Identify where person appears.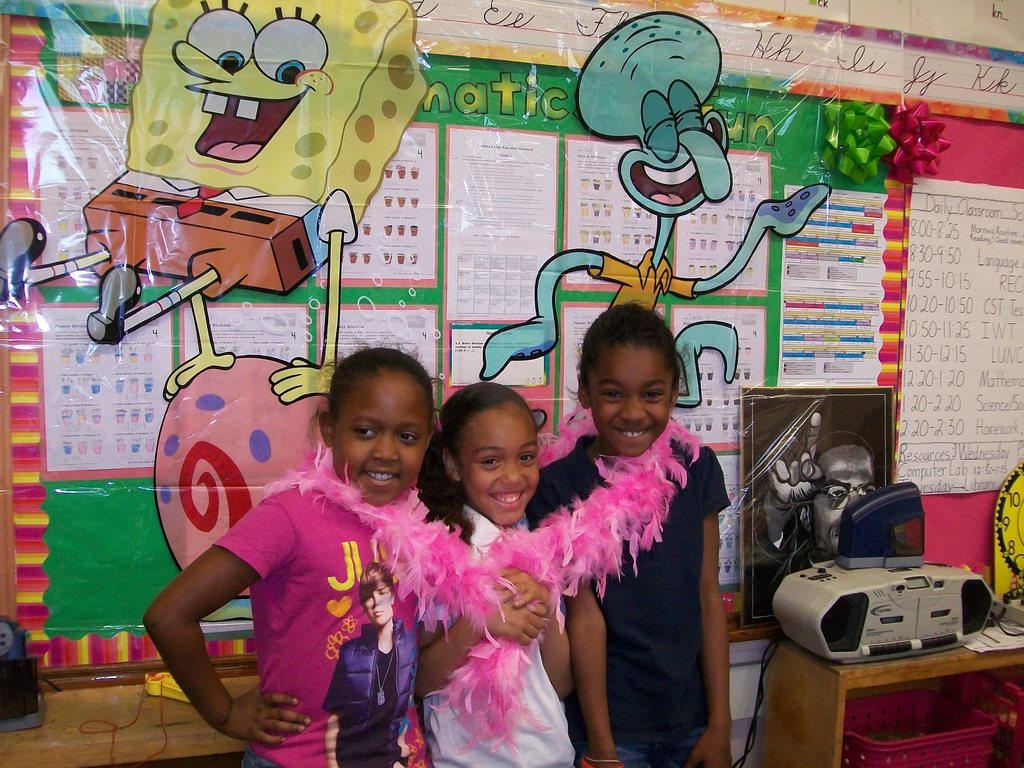
Appears at pyautogui.locateOnScreen(412, 375, 572, 767).
